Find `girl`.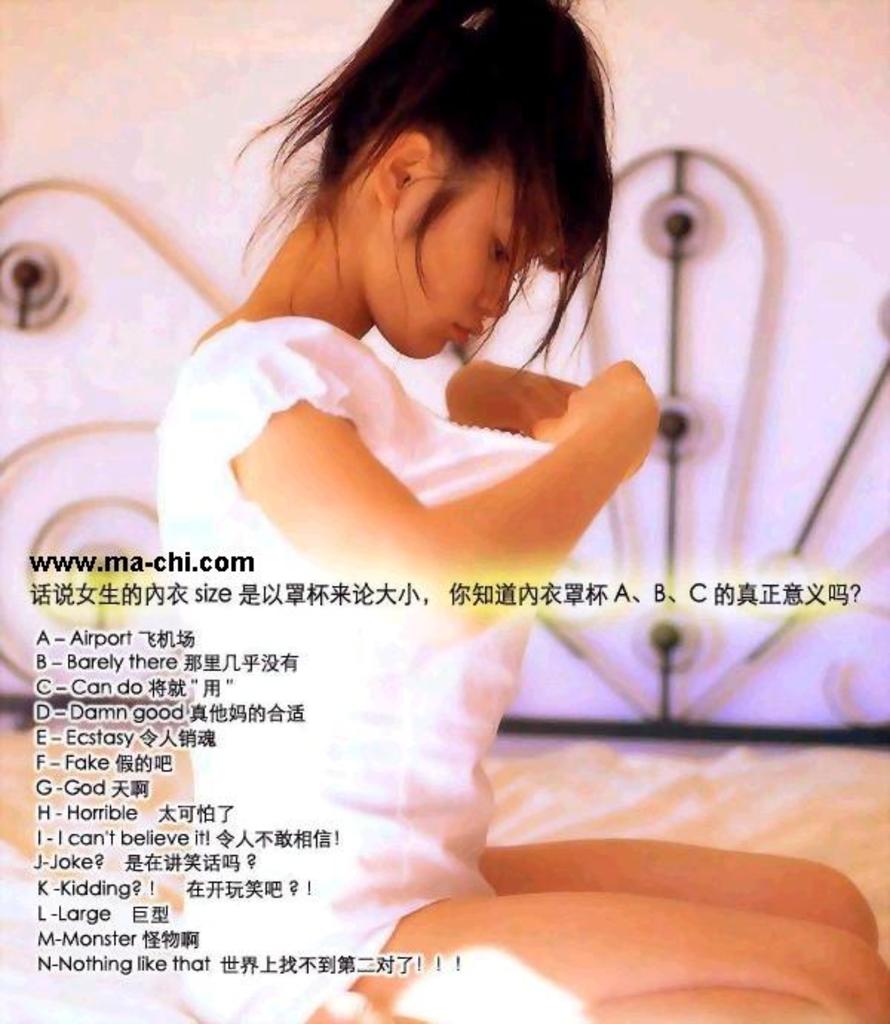
(153, 0, 889, 1023).
